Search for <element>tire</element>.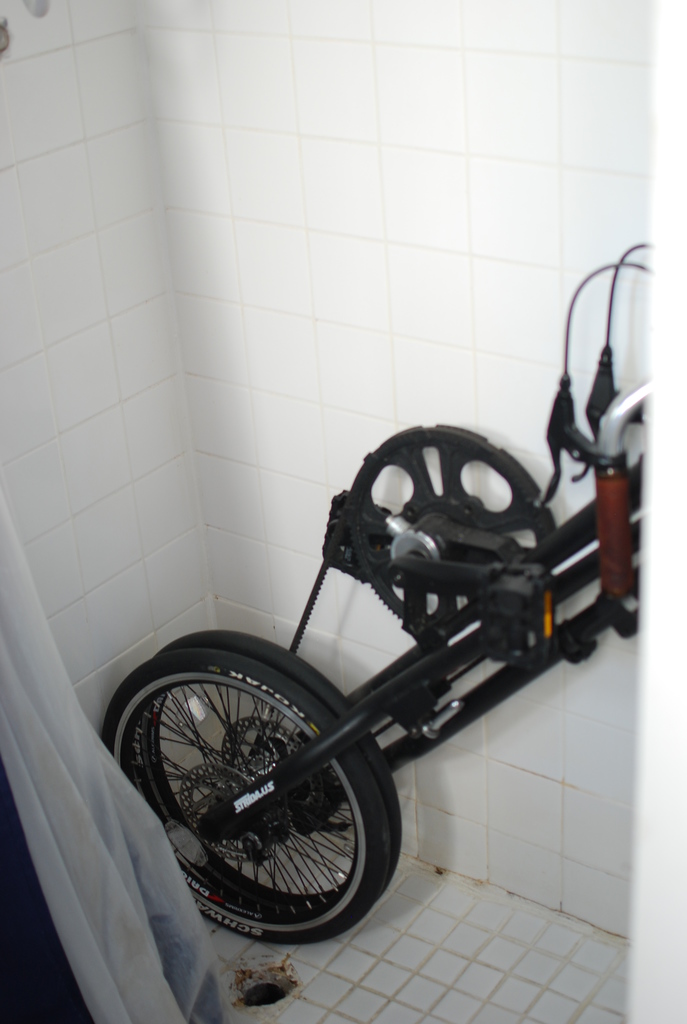
Found at (120, 650, 406, 934).
